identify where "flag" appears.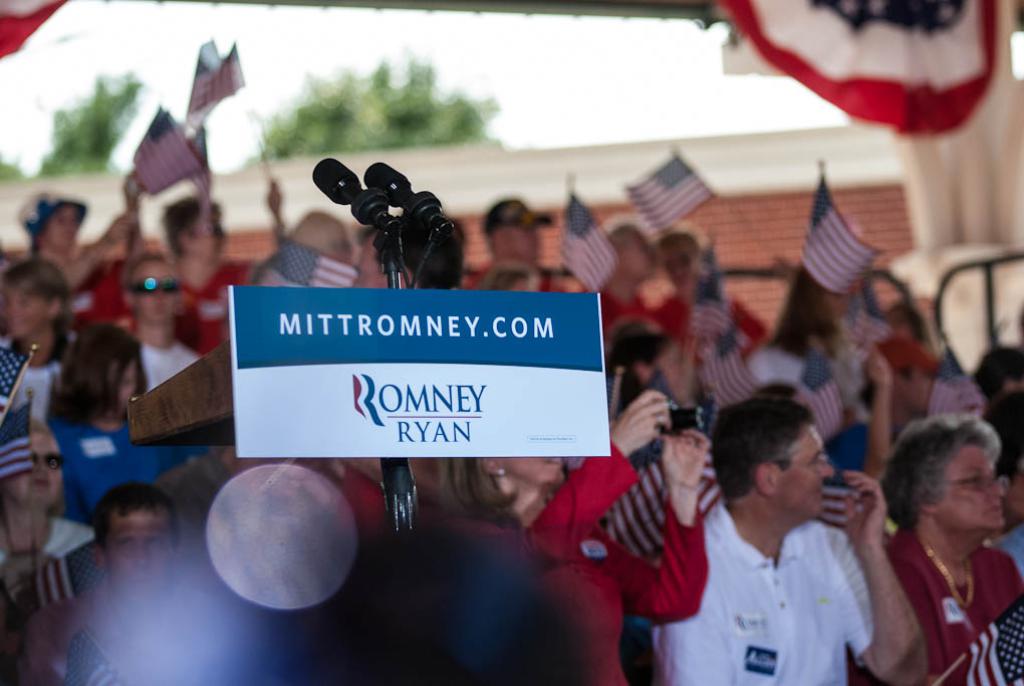
Appears at locate(605, 428, 887, 592).
